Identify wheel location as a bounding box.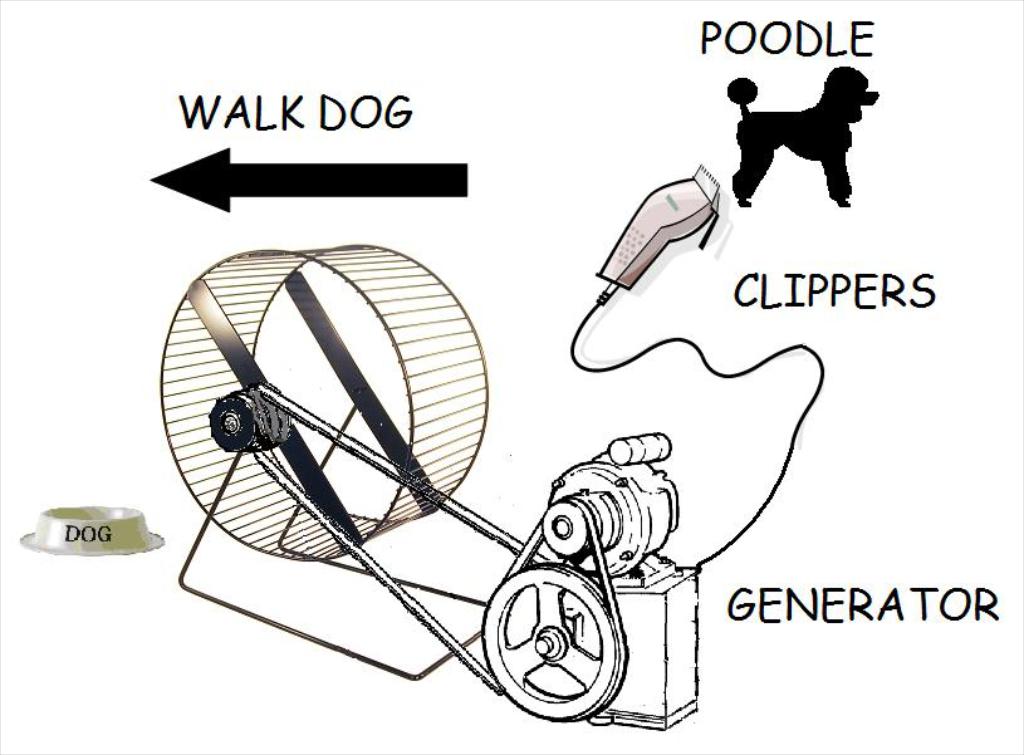
(155,242,487,563).
